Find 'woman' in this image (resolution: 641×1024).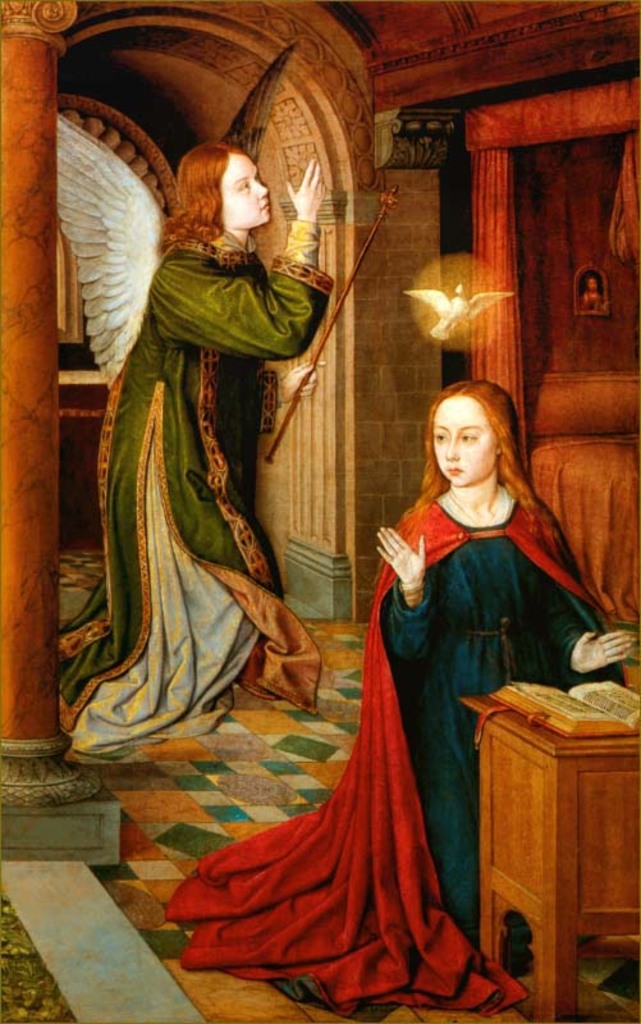
<bbox>58, 51, 362, 790</bbox>.
